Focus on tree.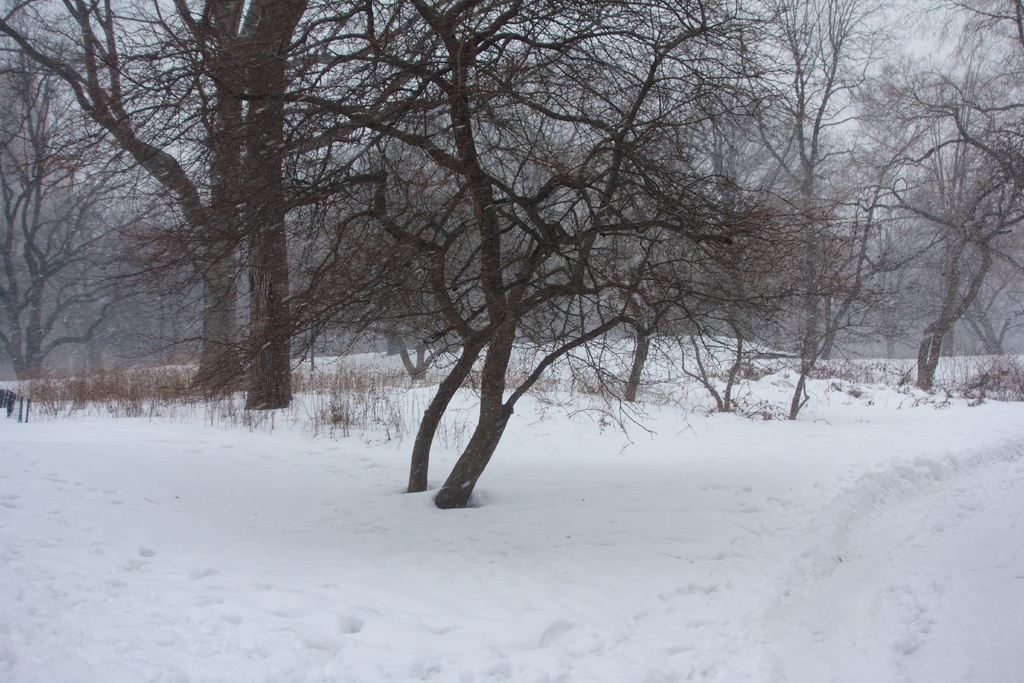
Focused at (0,0,317,390).
